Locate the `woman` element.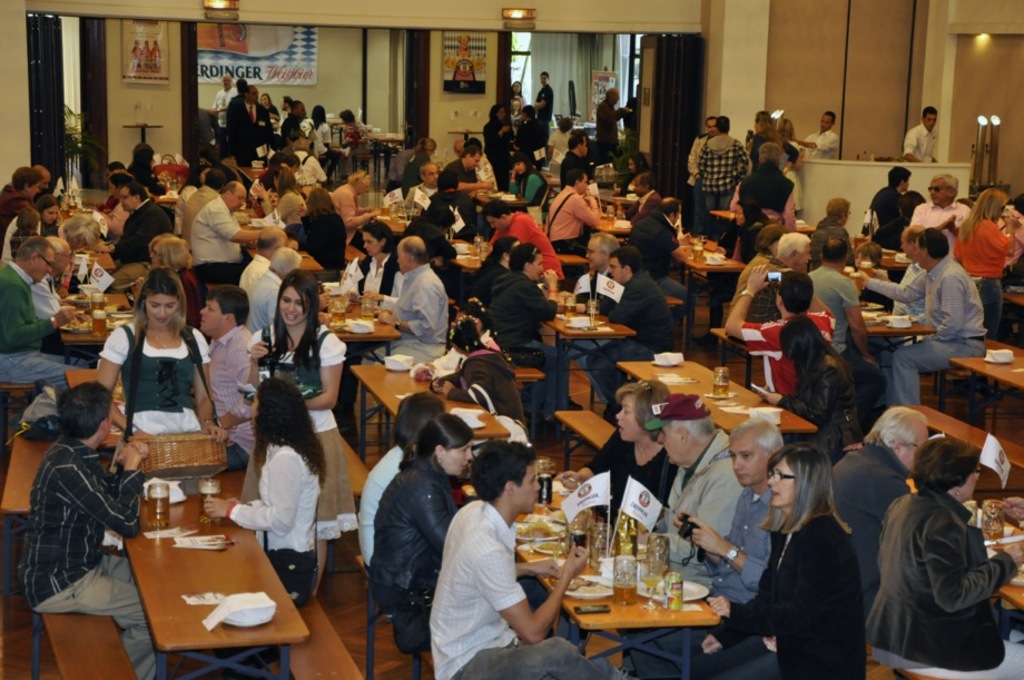
Element bbox: select_region(432, 314, 525, 425).
